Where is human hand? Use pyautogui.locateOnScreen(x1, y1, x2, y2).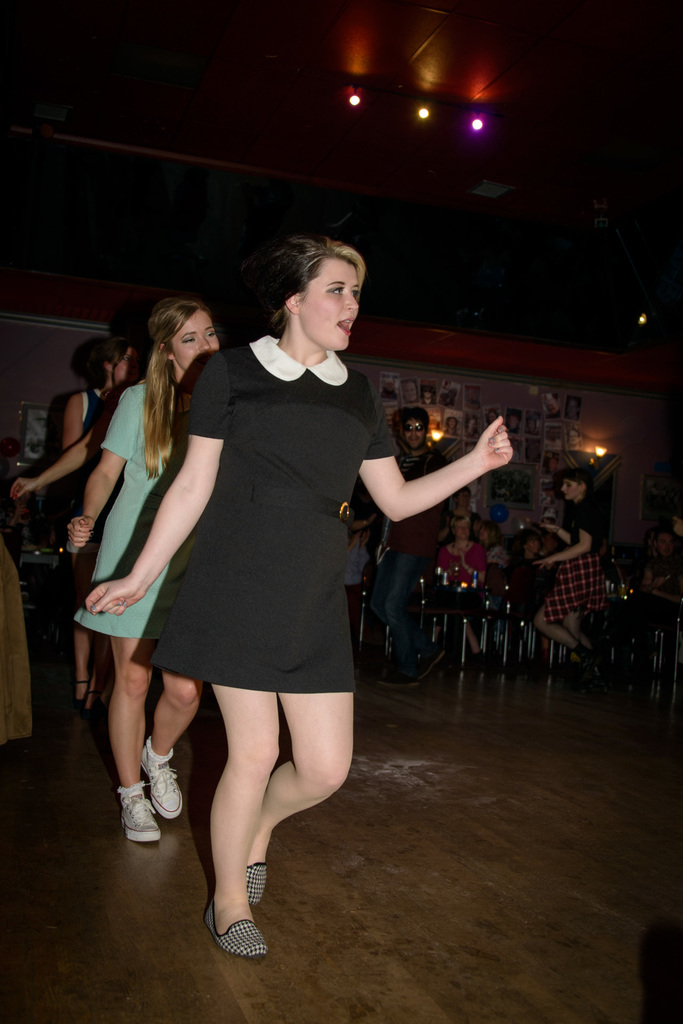
pyautogui.locateOnScreen(442, 417, 531, 483).
